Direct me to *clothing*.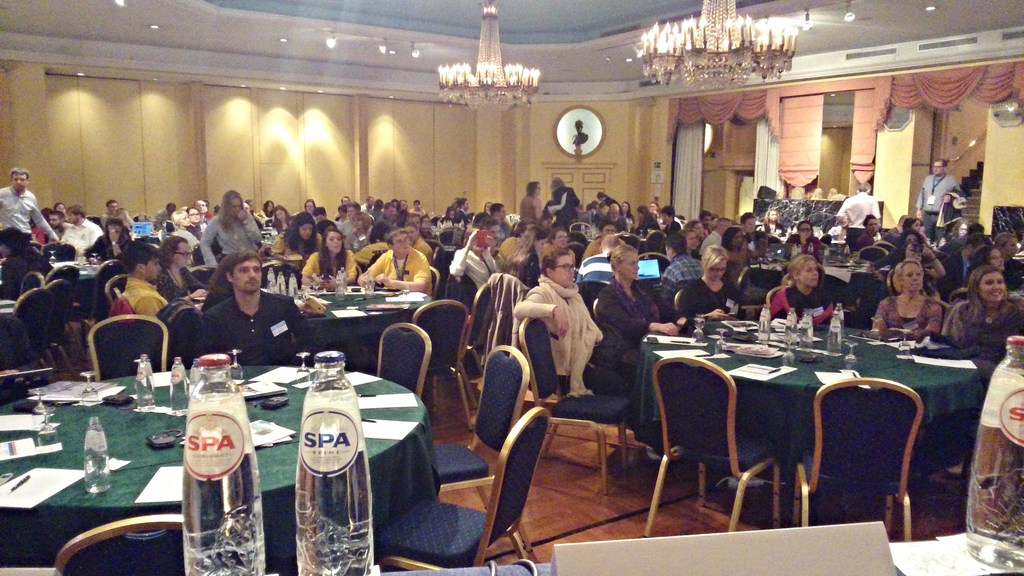
Direction: [270, 224, 320, 269].
